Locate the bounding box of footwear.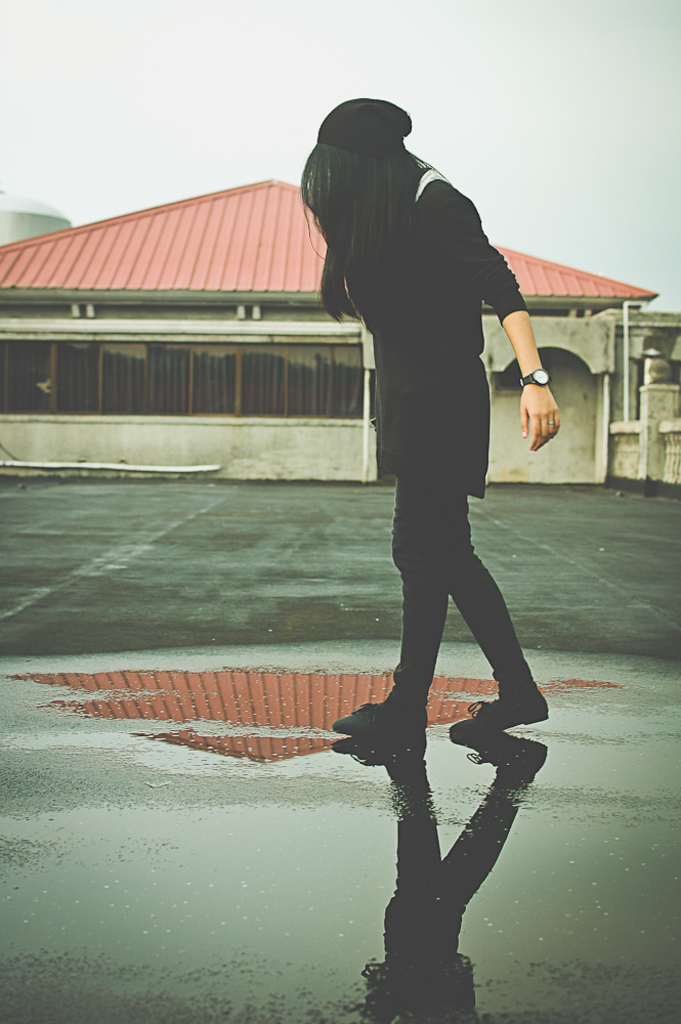
Bounding box: 359 702 434 774.
